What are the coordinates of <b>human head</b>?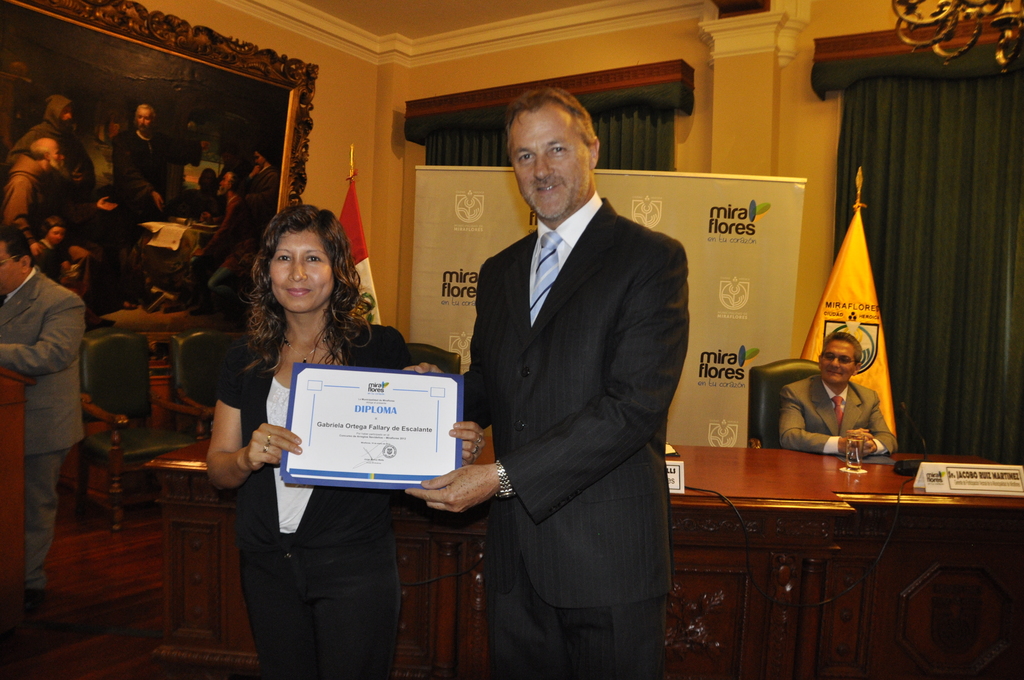
region(502, 88, 598, 223).
